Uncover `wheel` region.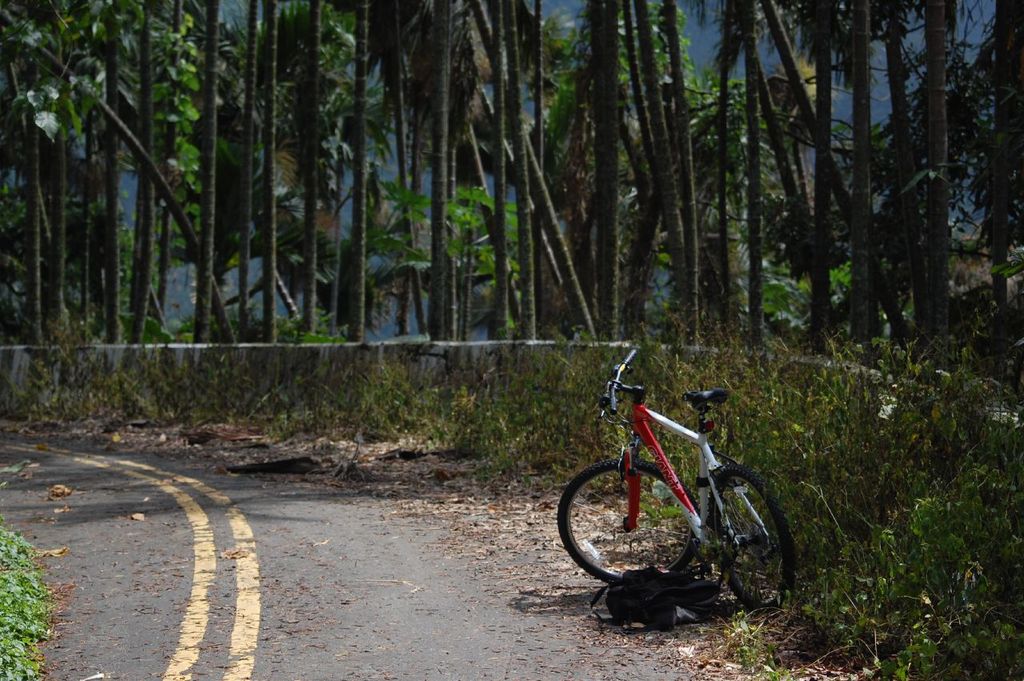
Uncovered: rect(708, 464, 797, 607).
